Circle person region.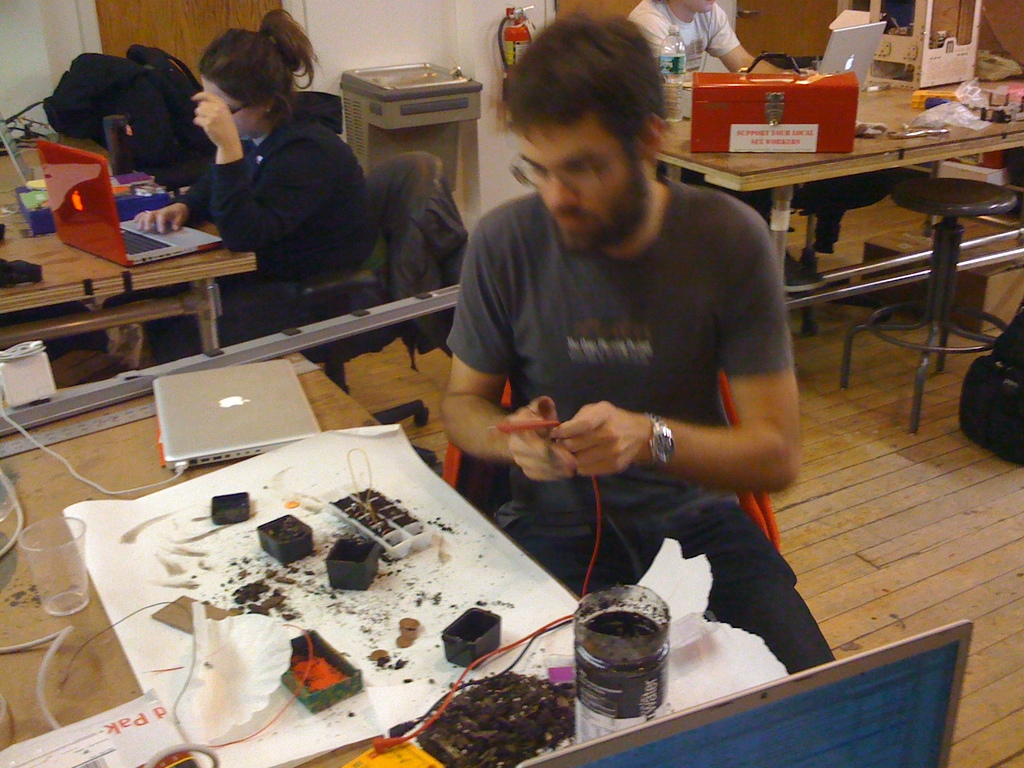
Region: box(637, 0, 812, 131).
